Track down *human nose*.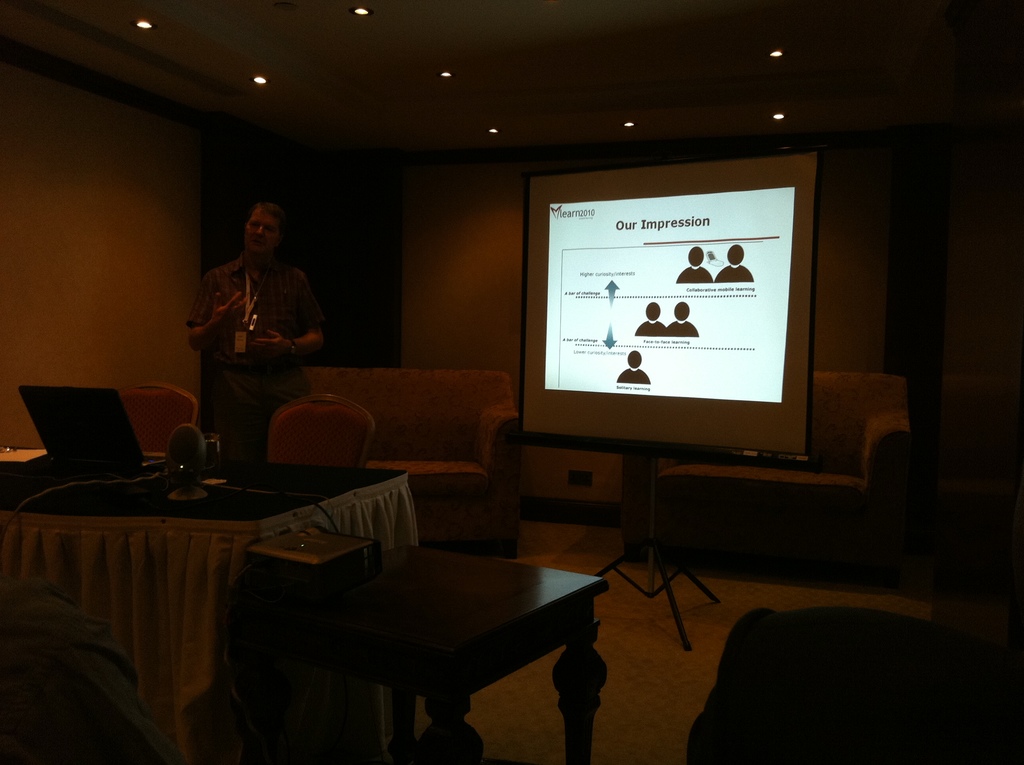
Tracked to <region>254, 225, 264, 232</region>.
